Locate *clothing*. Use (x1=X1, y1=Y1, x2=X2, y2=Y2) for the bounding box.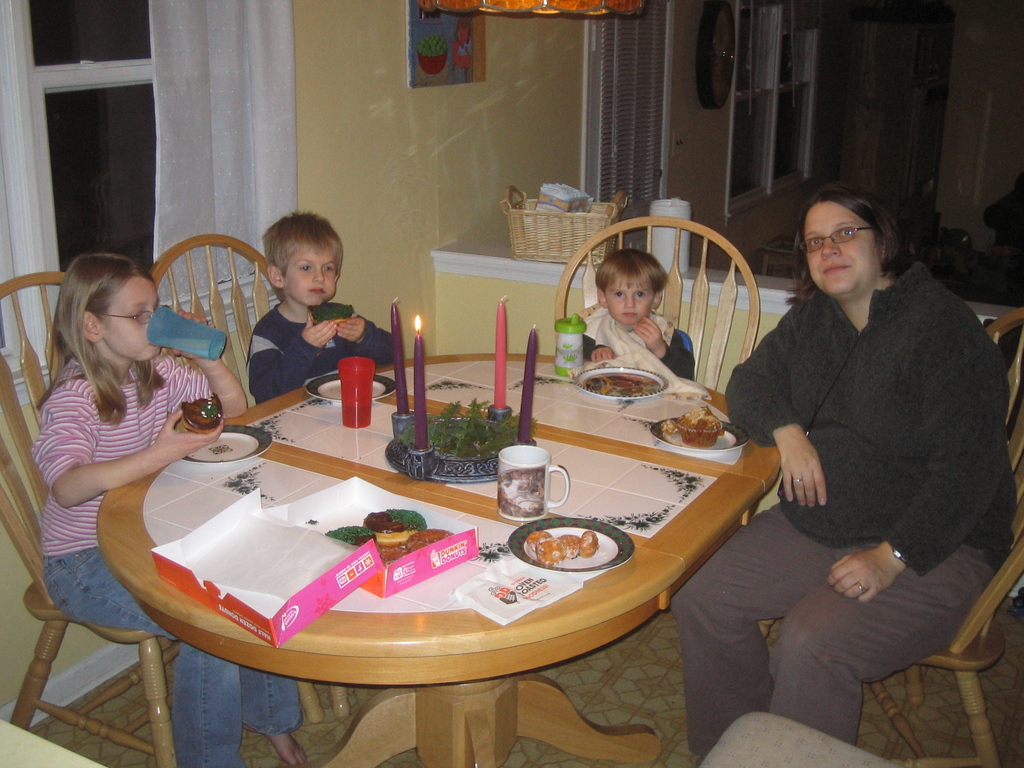
(x1=29, y1=356, x2=304, y2=767).
